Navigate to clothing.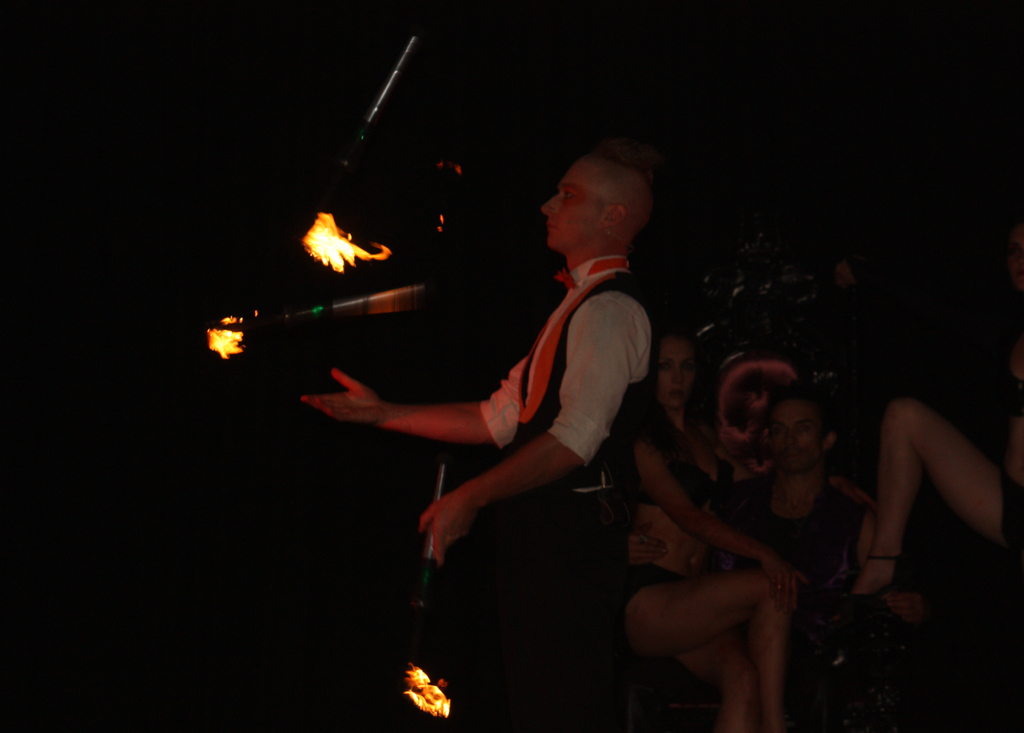
Navigation target: bbox=(618, 561, 689, 624).
